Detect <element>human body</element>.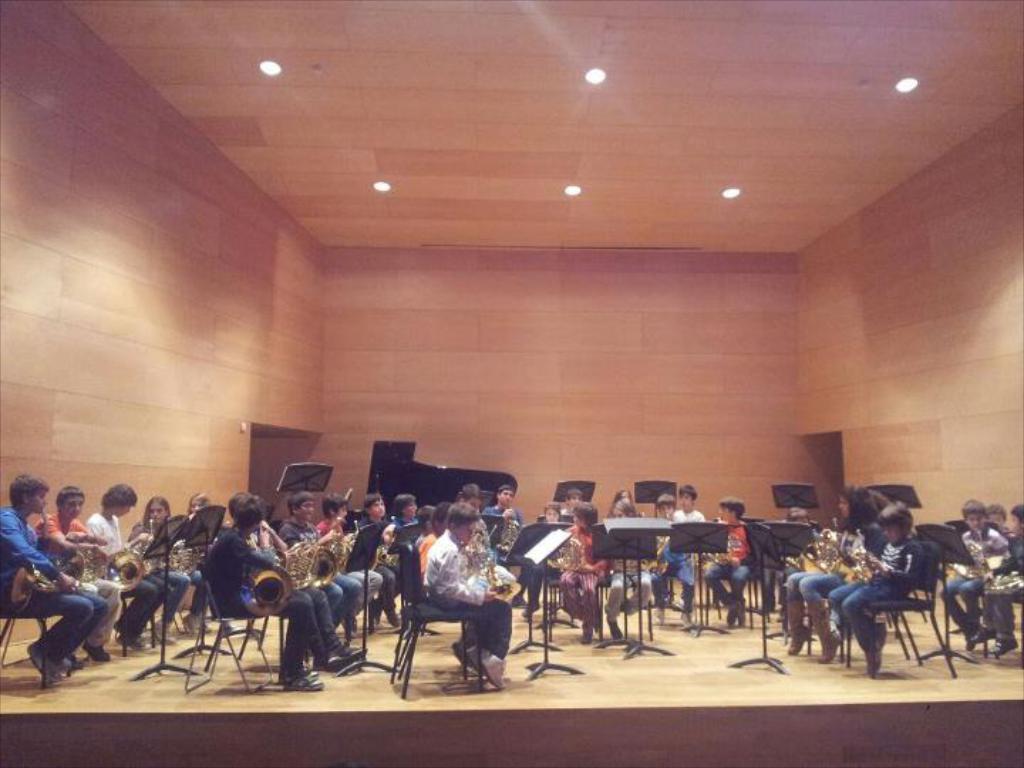
Detected at <region>606, 502, 651, 633</region>.
